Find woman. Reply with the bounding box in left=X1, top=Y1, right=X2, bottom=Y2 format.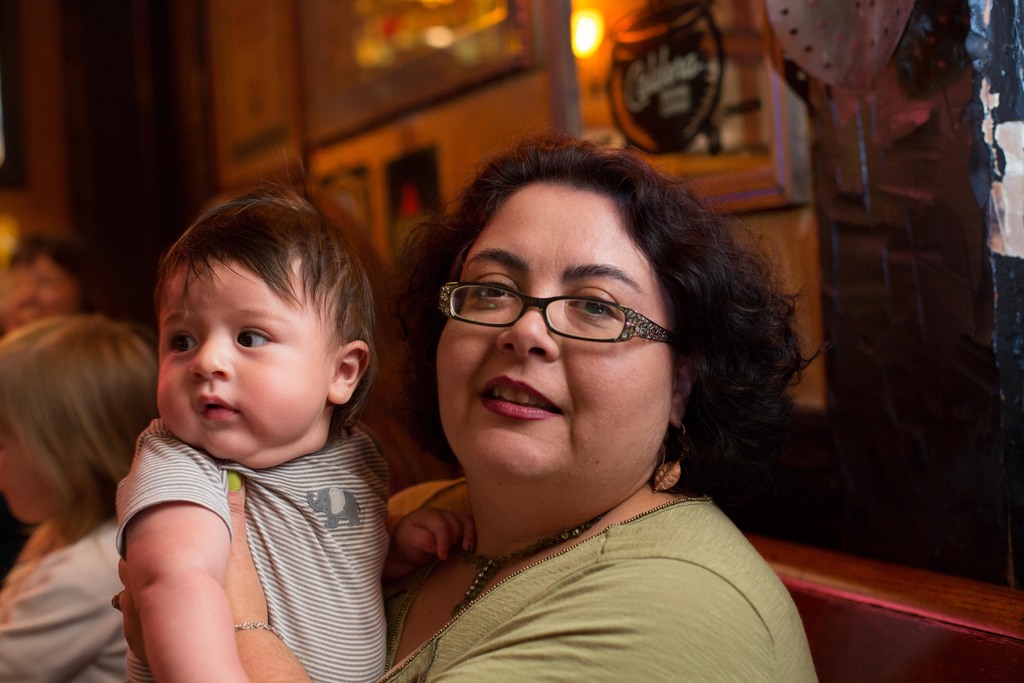
left=0, top=236, right=99, bottom=334.
